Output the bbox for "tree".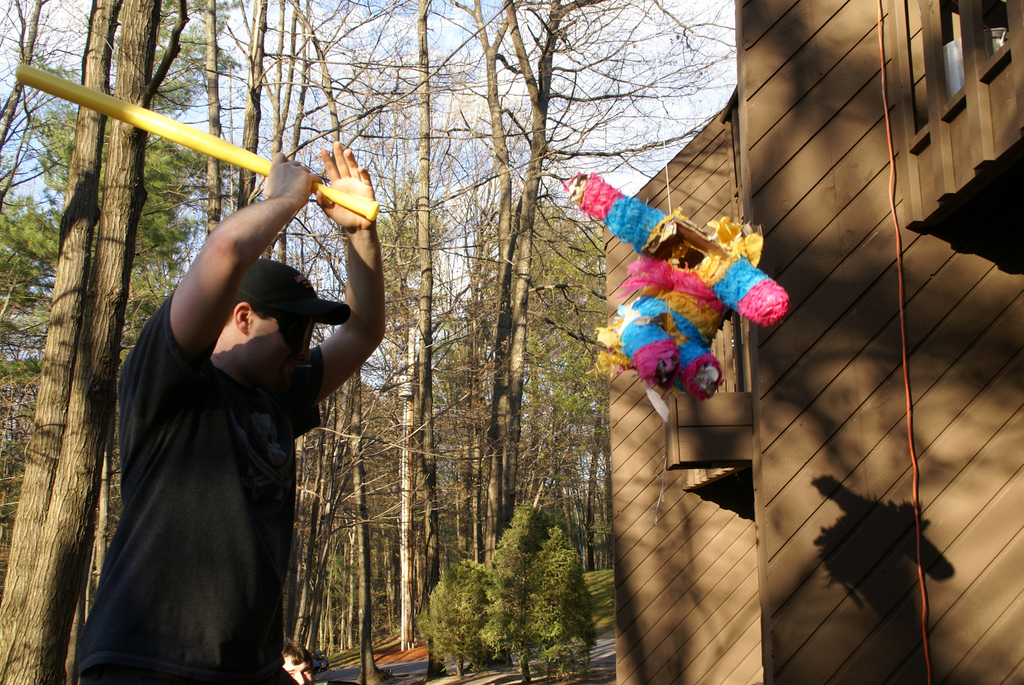
(x1=410, y1=497, x2=601, y2=684).
